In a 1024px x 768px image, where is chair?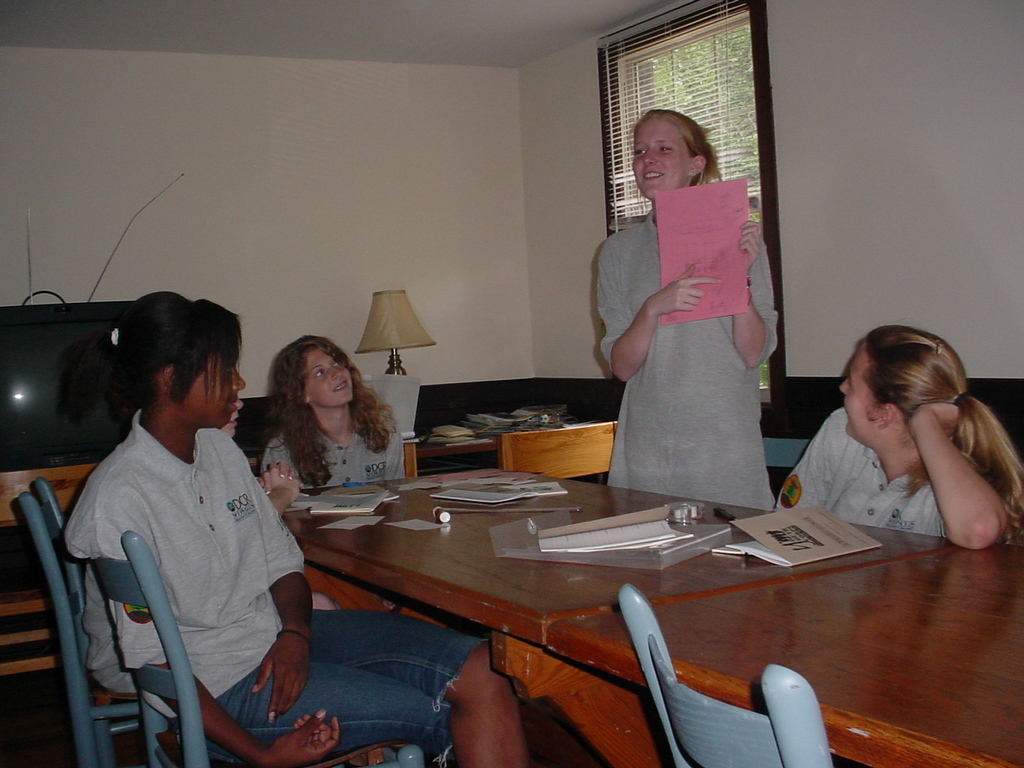
pyautogui.locateOnScreen(89, 534, 423, 762).
